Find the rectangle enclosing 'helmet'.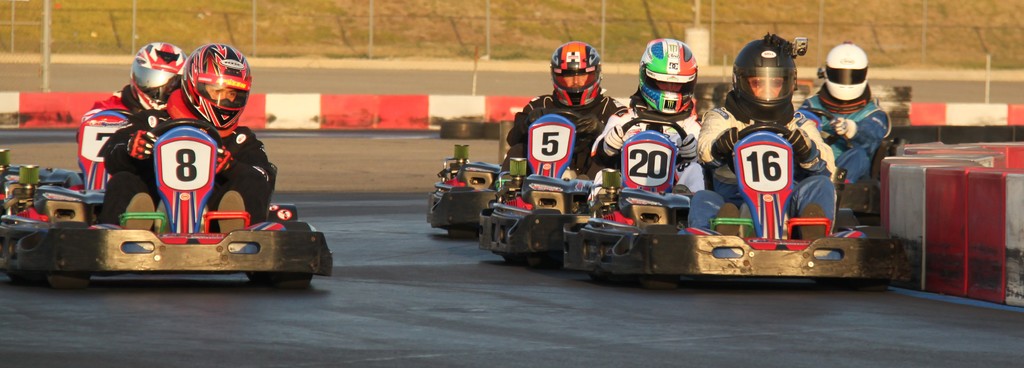
bbox=[175, 41, 257, 137].
